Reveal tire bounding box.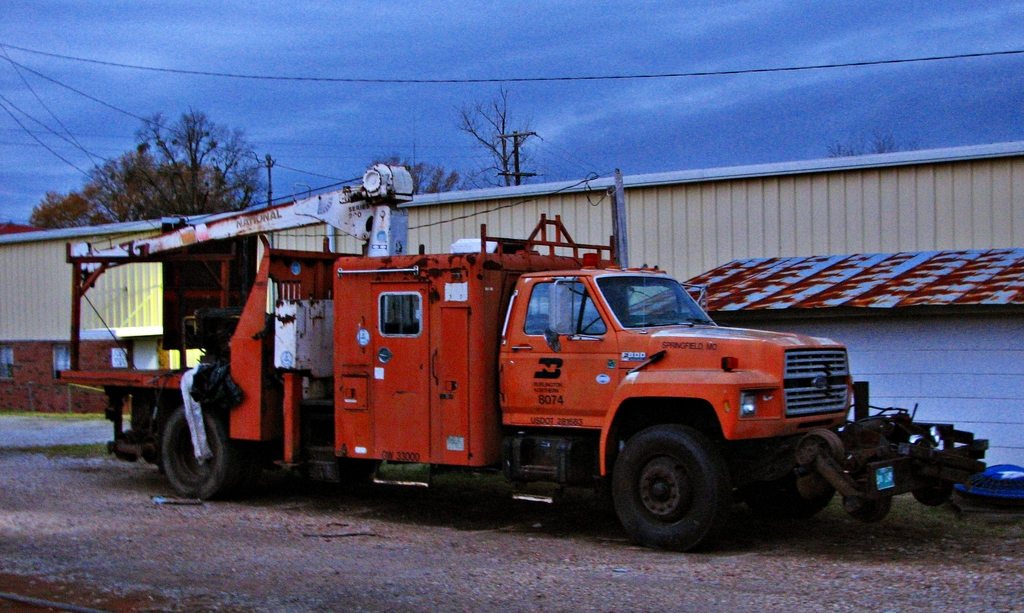
Revealed: <bbox>601, 429, 740, 546</bbox>.
